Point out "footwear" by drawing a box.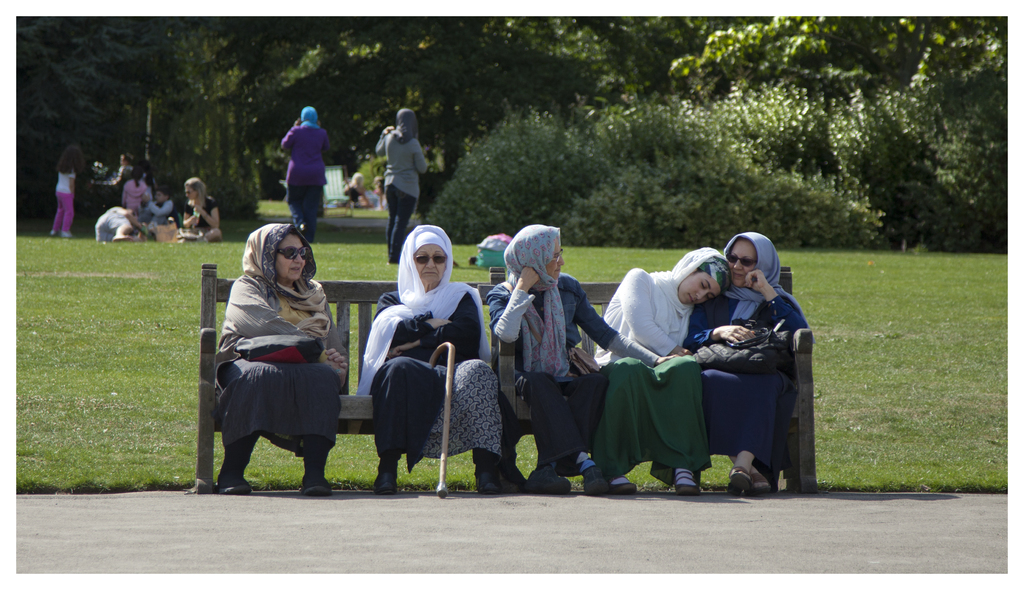
left=530, top=455, right=572, bottom=498.
